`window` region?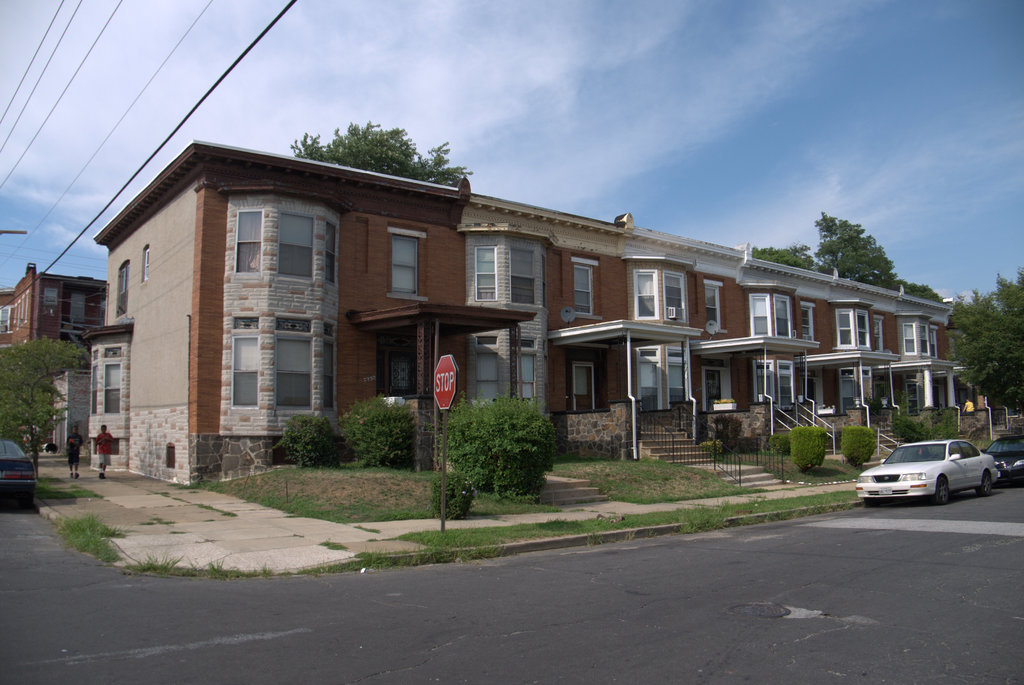
<box>511,248,538,305</box>
